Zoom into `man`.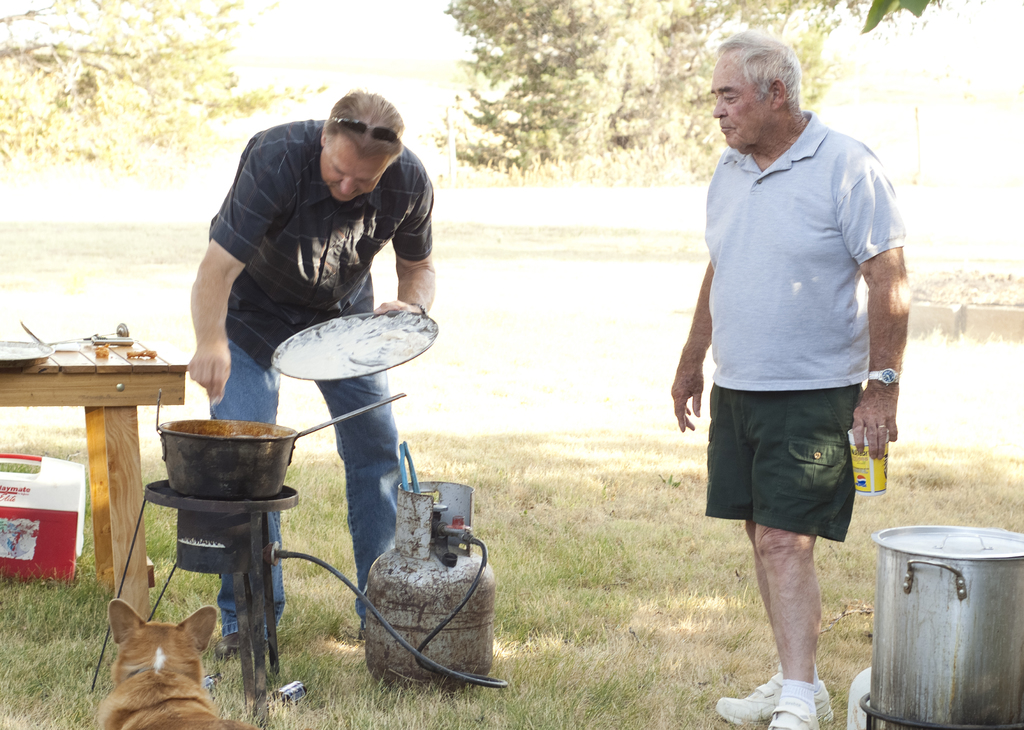
Zoom target: x1=664, y1=28, x2=911, y2=729.
